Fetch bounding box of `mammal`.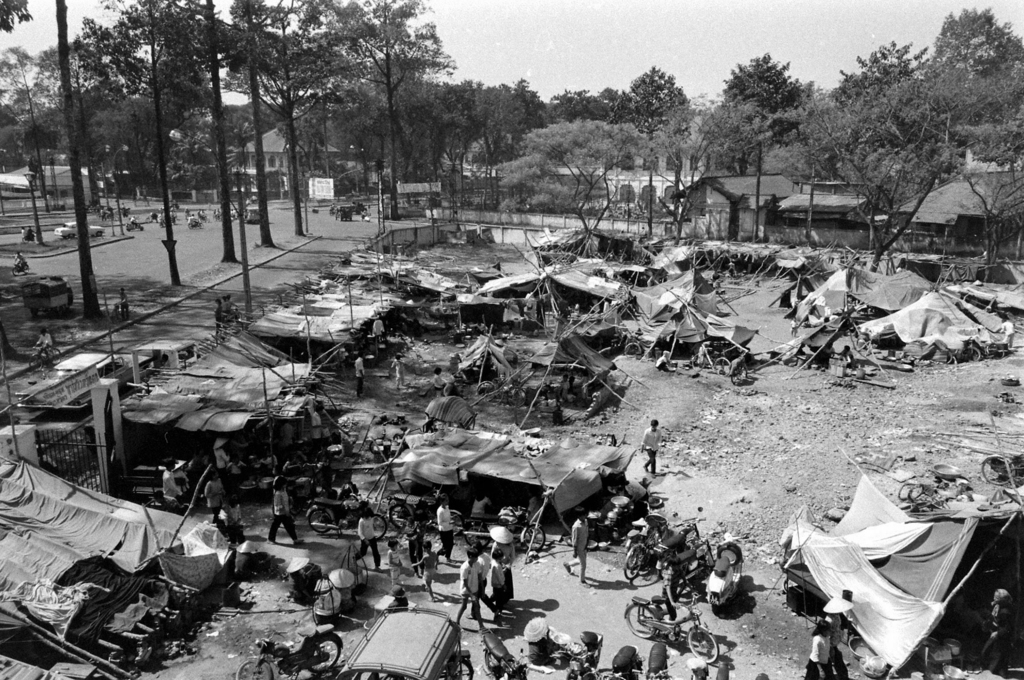
Bbox: {"x1": 788, "y1": 316, "x2": 798, "y2": 334}.
